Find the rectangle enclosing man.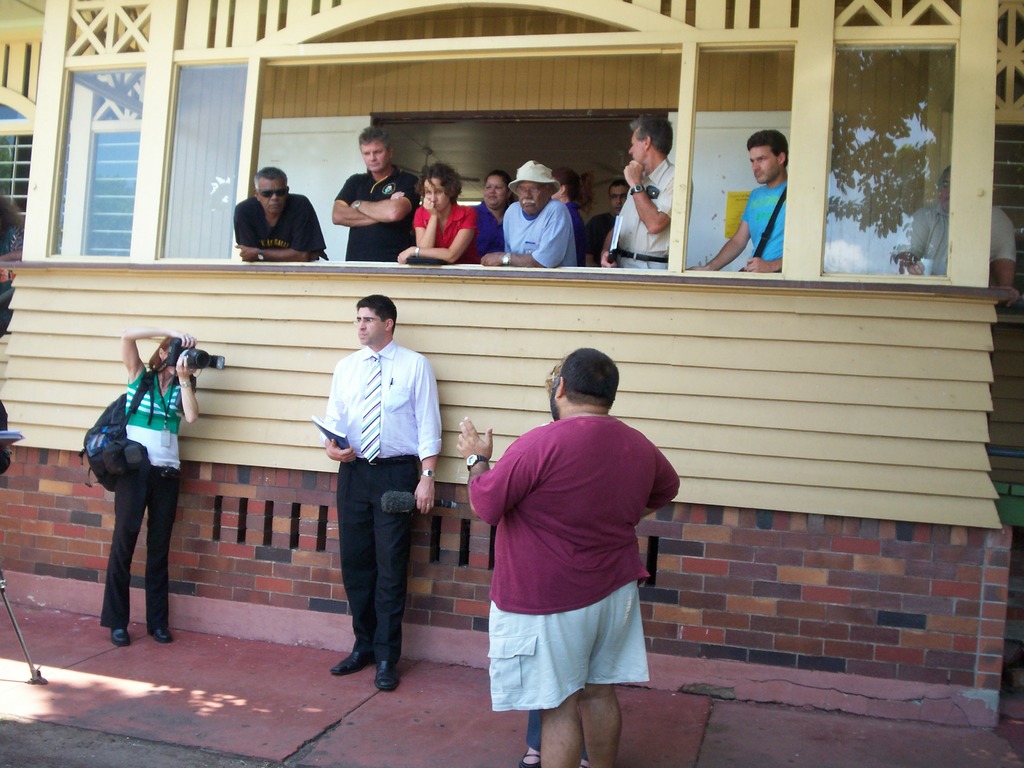
bbox(886, 163, 1019, 304).
